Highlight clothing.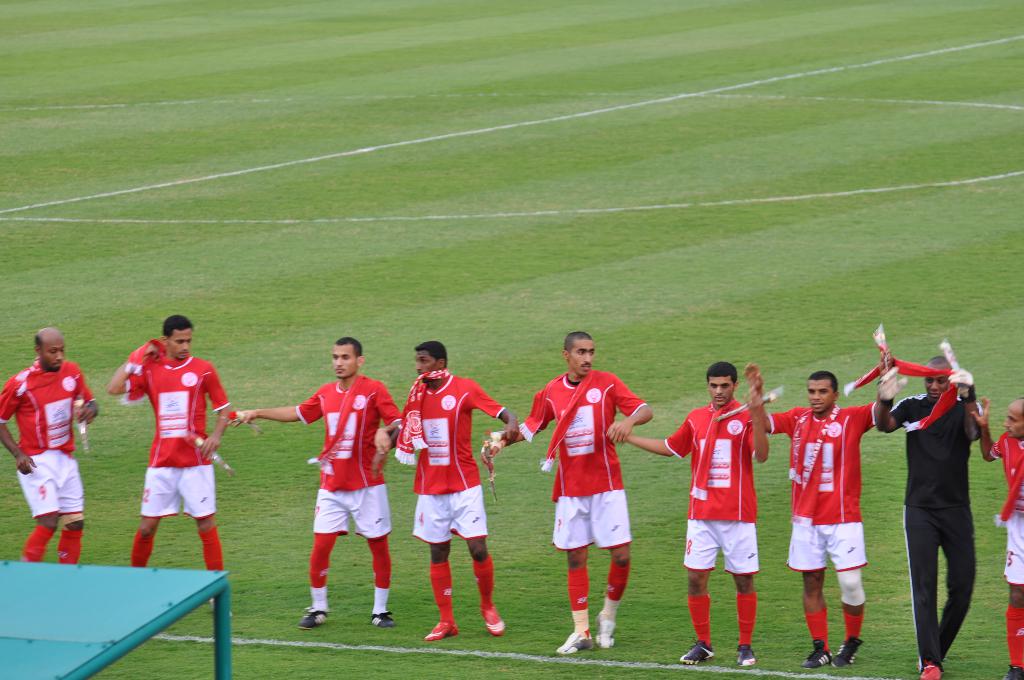
Highlighted region: 299/382/409/487.
